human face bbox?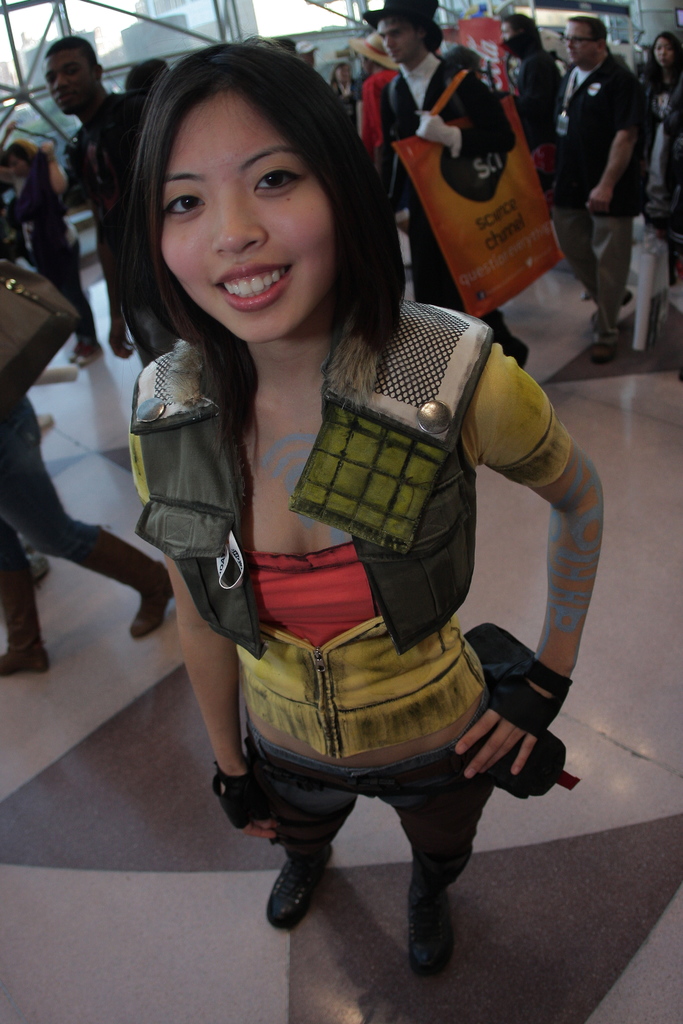
561,25,595,67
